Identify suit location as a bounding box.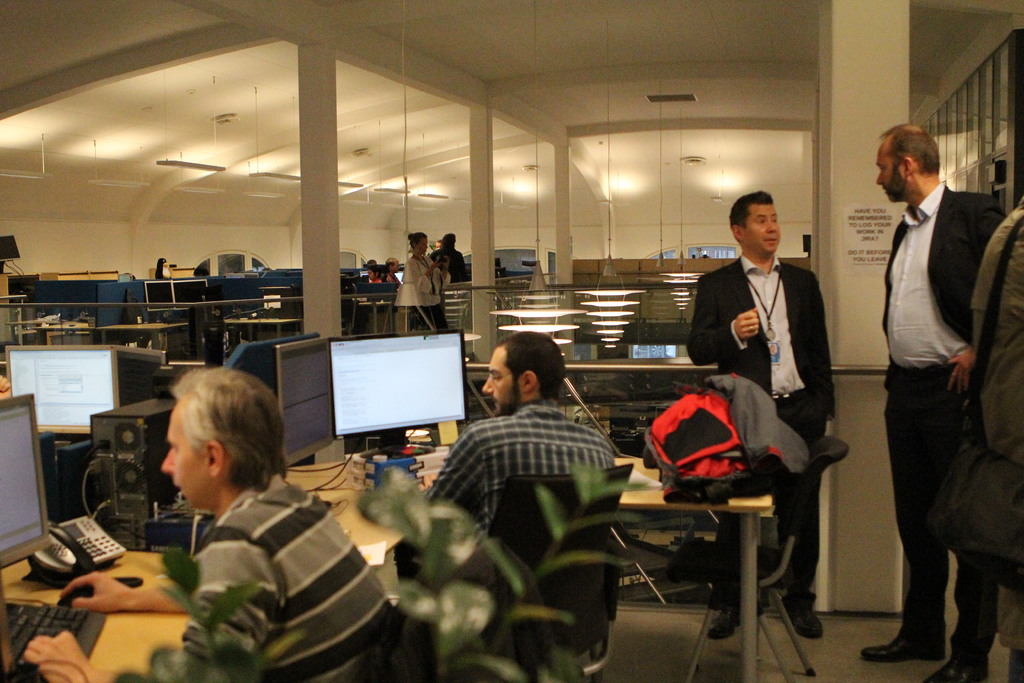
crop(701, 208, 842, 459).
